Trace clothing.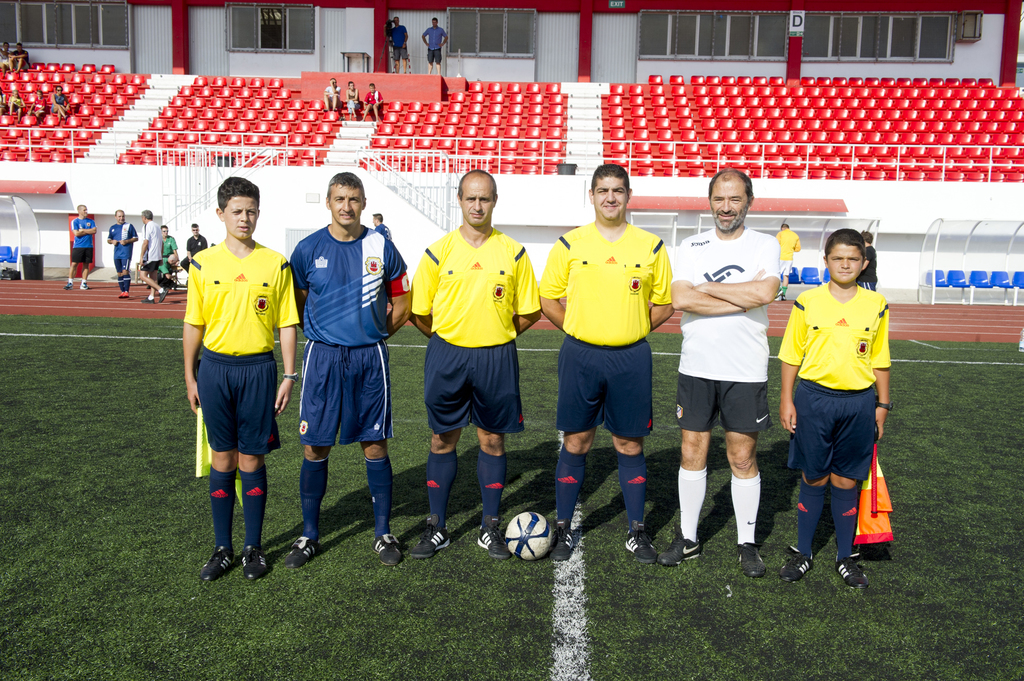
Traced to [790, 255, 899, 549].
